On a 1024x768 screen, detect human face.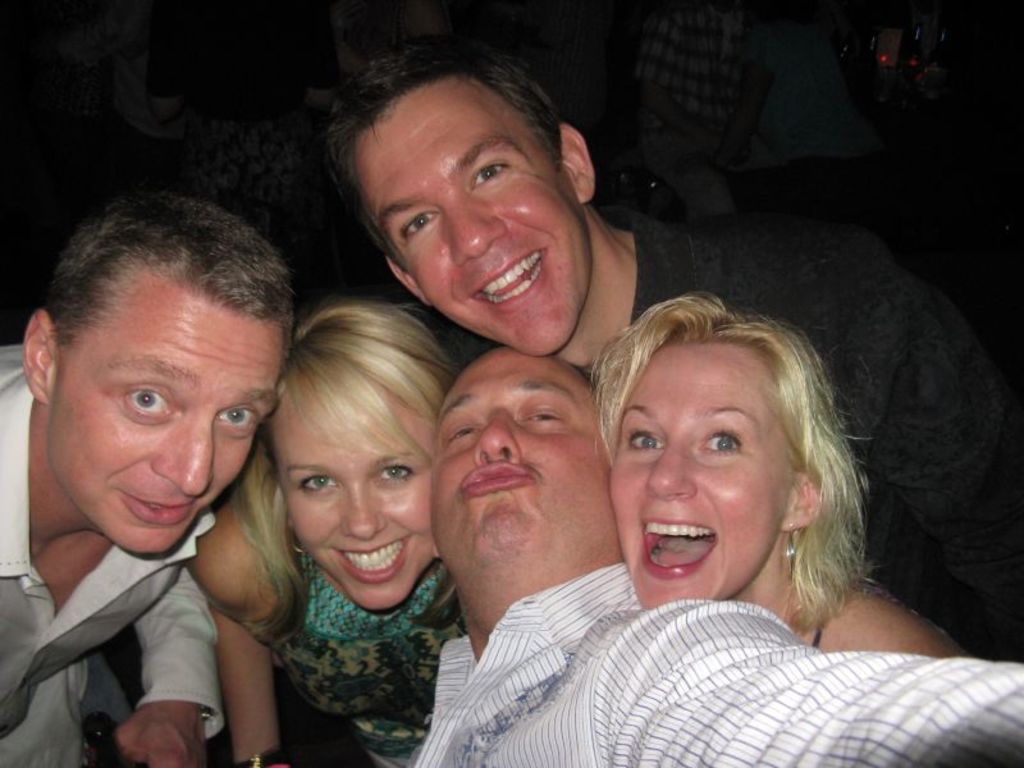
select_region(348, 79, 591, 355).
